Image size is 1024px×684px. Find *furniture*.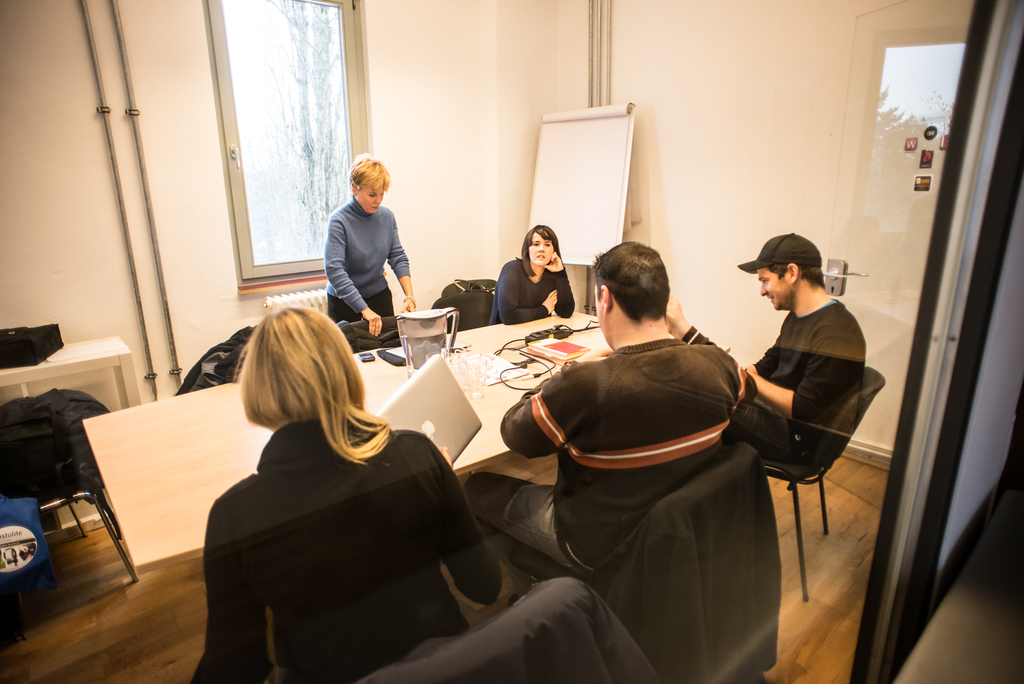
{"left": 82, "top": 313, "right": 613, "bottom": 576}.
